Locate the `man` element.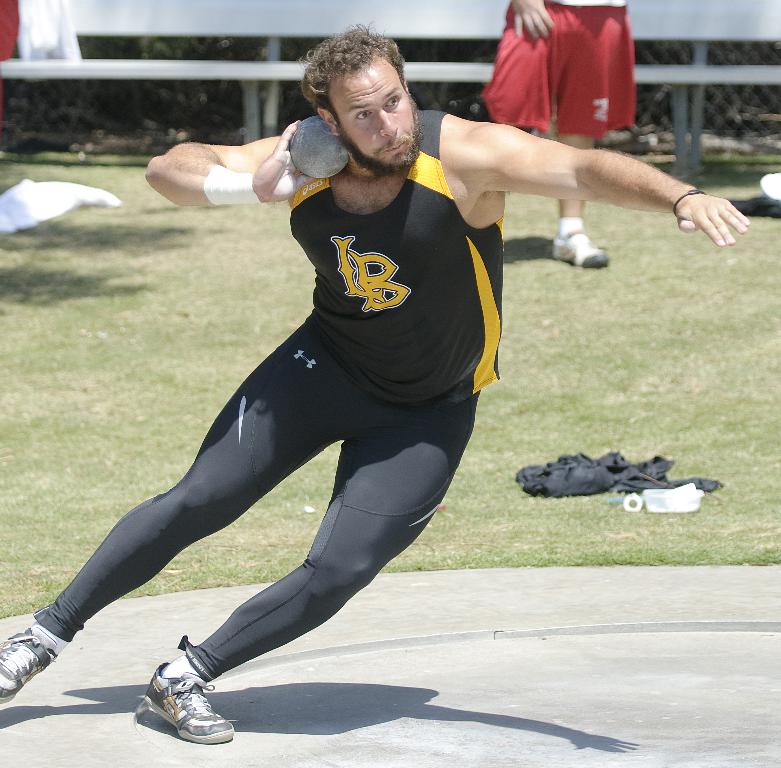
Element bbox: [x1=486, y1=0, x2=636, y2=273].
